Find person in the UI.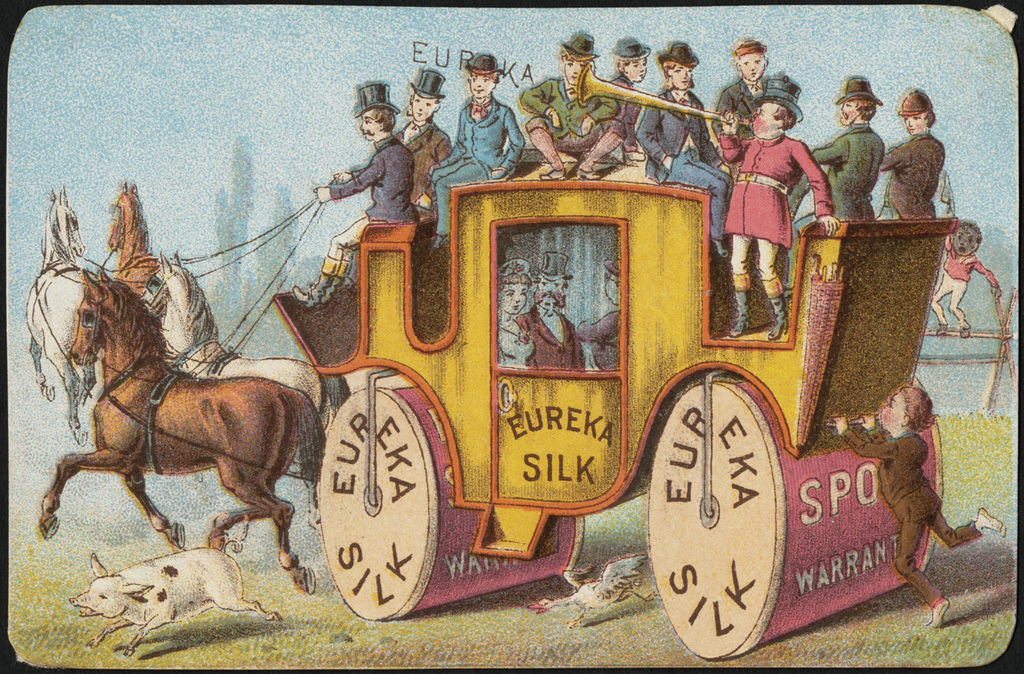
UI element at region(922, 178, 1000, 338).
